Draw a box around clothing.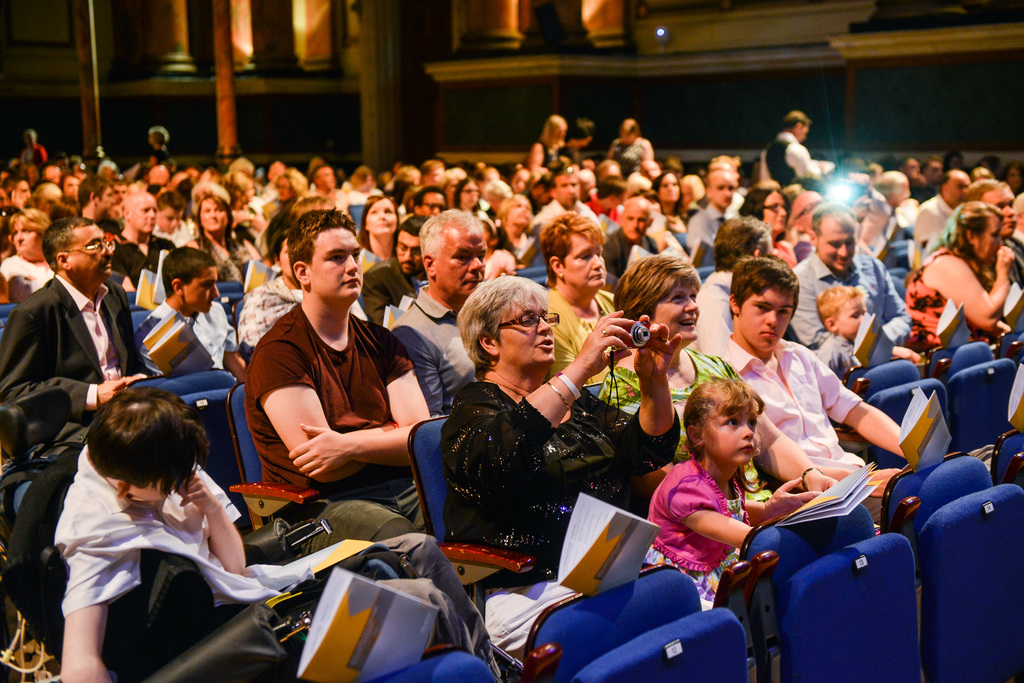
865,189,892,250.
